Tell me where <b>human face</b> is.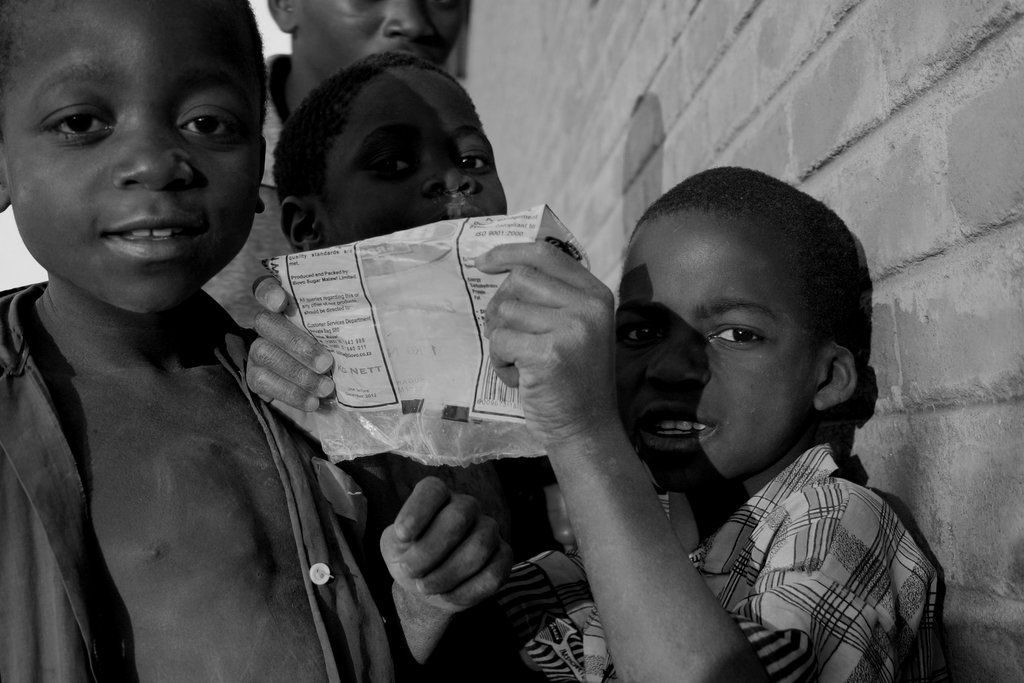
<b>human face</b> is at l=614, t=208, r=818, b=488.
